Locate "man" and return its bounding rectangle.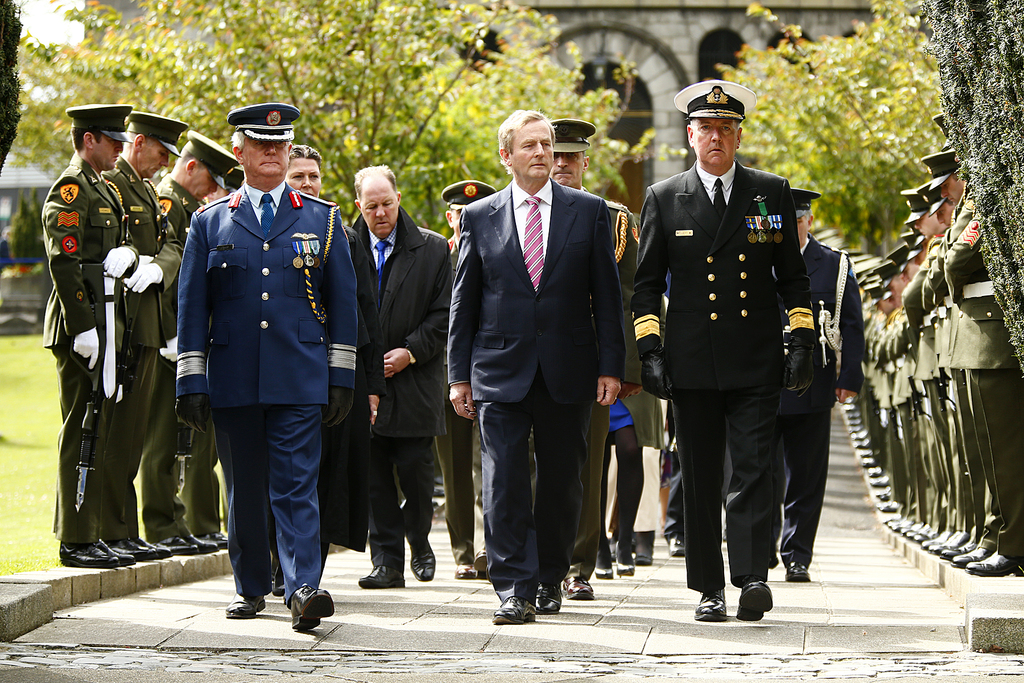
(x1=545, y1=121, x2=652, y2=600).
